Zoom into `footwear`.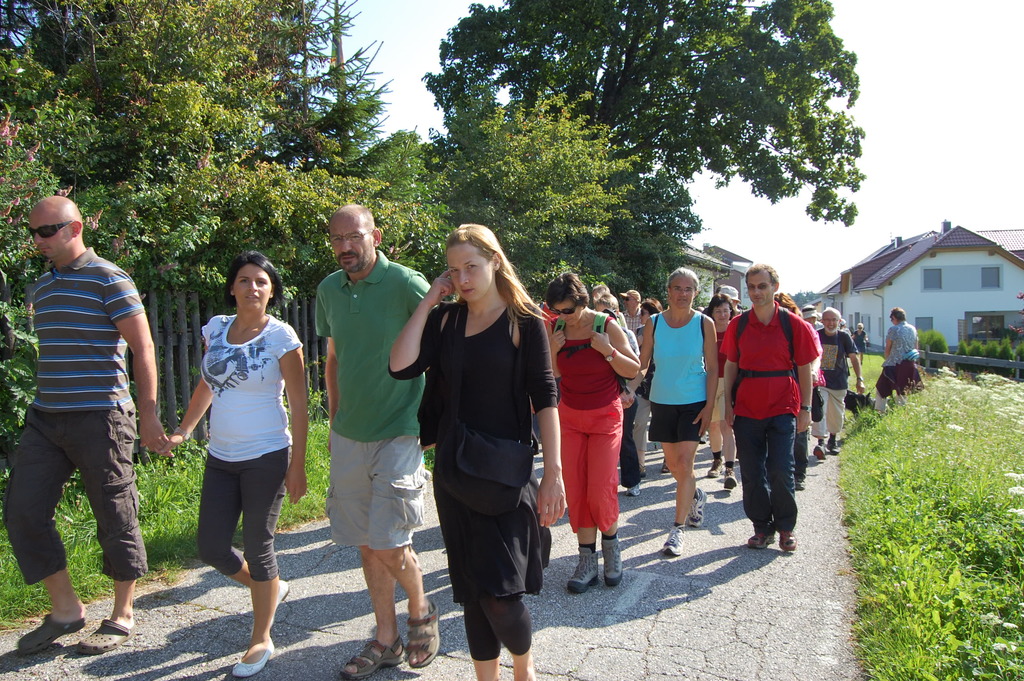
Zoom target: l=690, t=488, r=708, b=531.
